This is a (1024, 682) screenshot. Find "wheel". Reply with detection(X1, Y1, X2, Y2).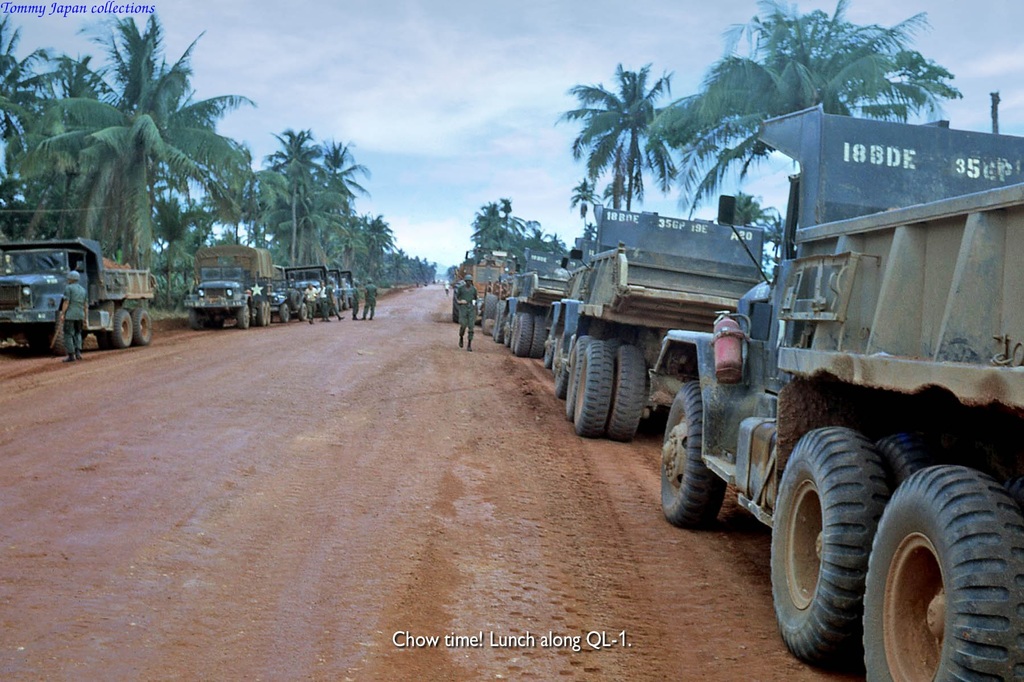
detection(124, 306, 132, 311).
